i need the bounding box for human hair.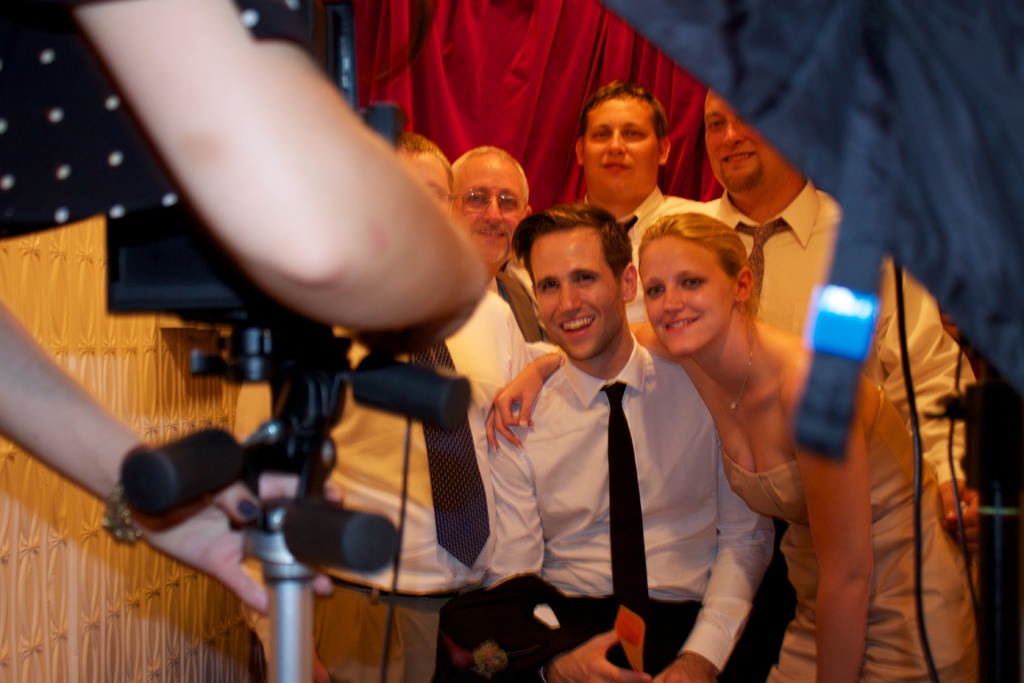
Here it is: (635,211,757,347).
